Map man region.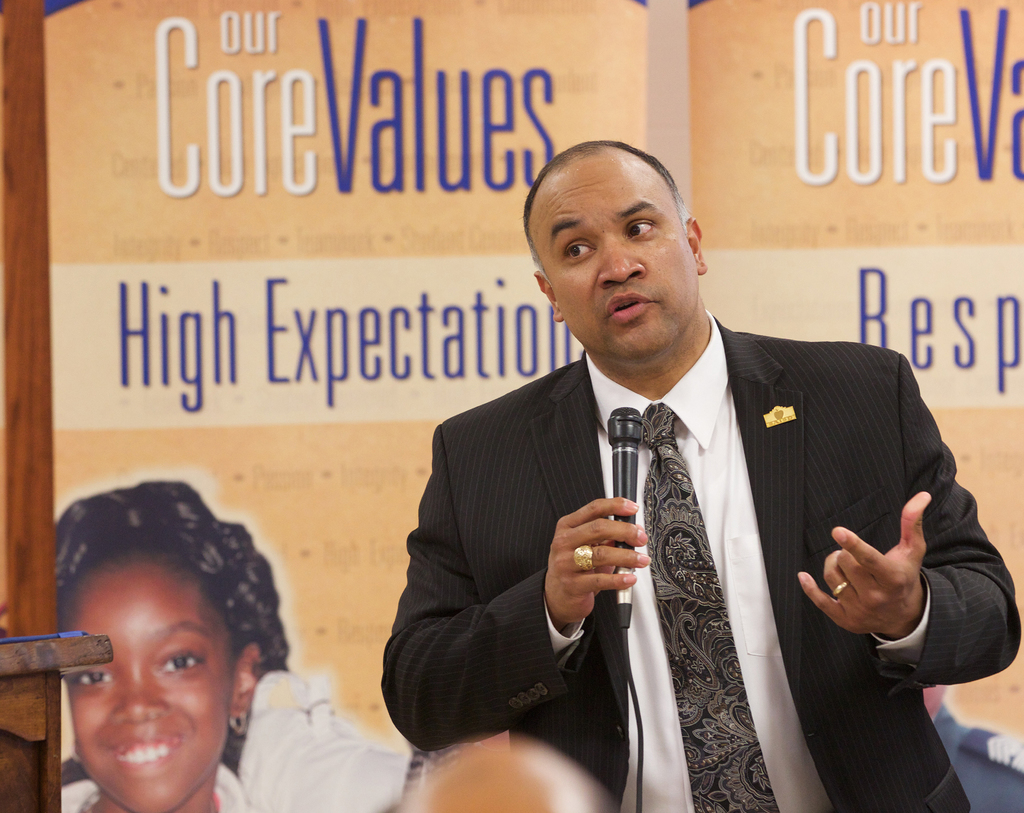
Mapped to (left=388, top=125, right=1016, bottom=812).
